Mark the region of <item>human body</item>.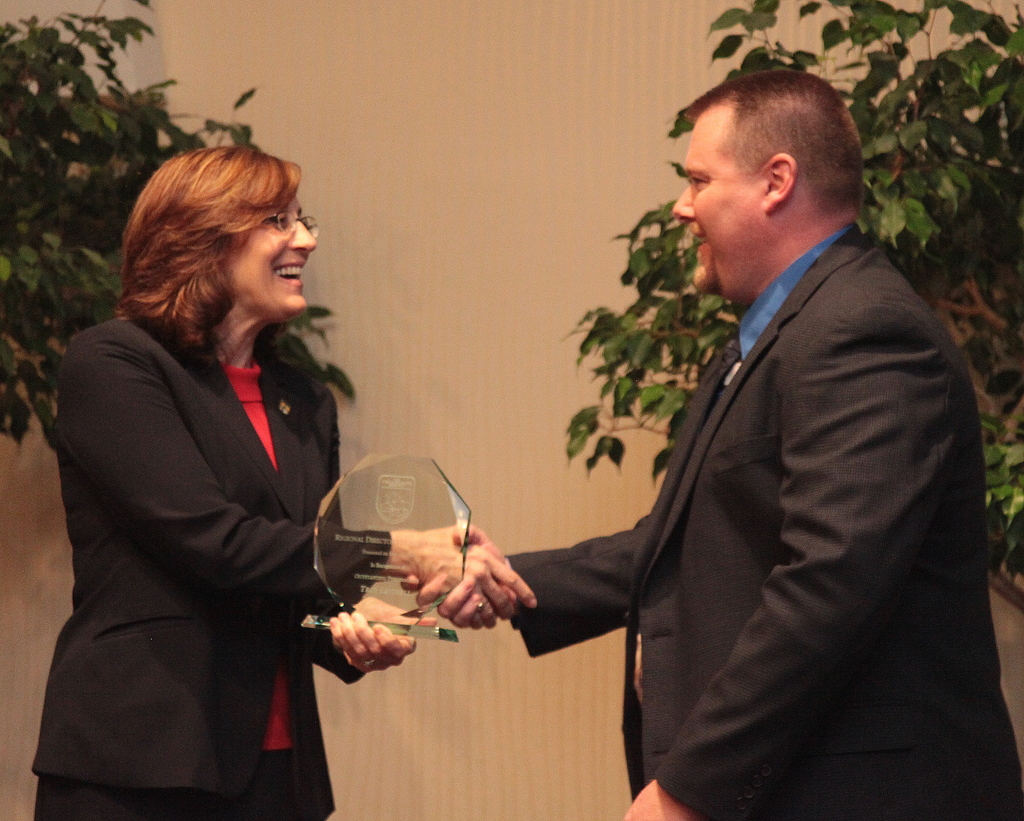
Region: {"x1": 428, "y1": 213, "x2": 1023, "y2": 820}.
